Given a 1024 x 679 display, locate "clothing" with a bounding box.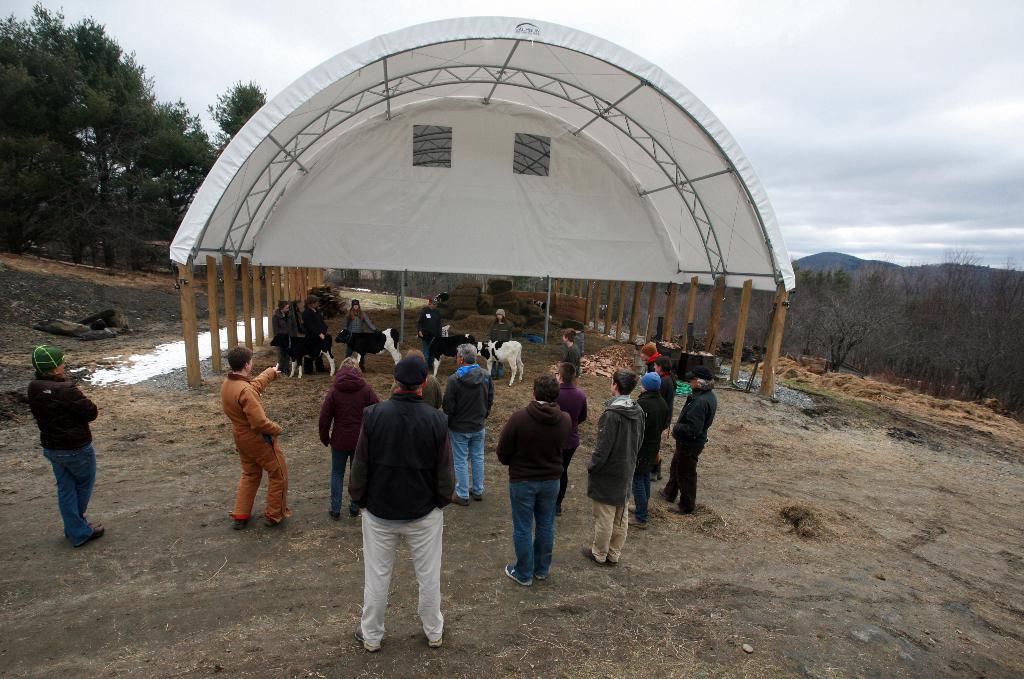
Located: [x1=558, y1=343, x2=568, y2=374].
